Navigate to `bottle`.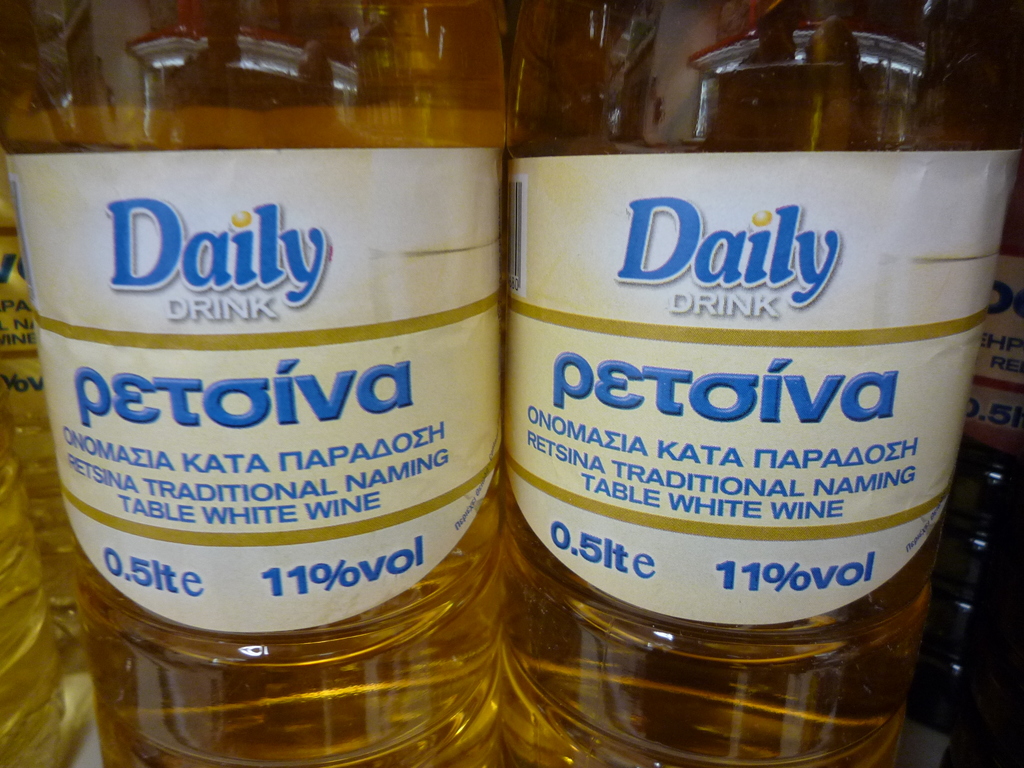
Navigation target: (x1=0, y1=0, x2=526, y2=730).
